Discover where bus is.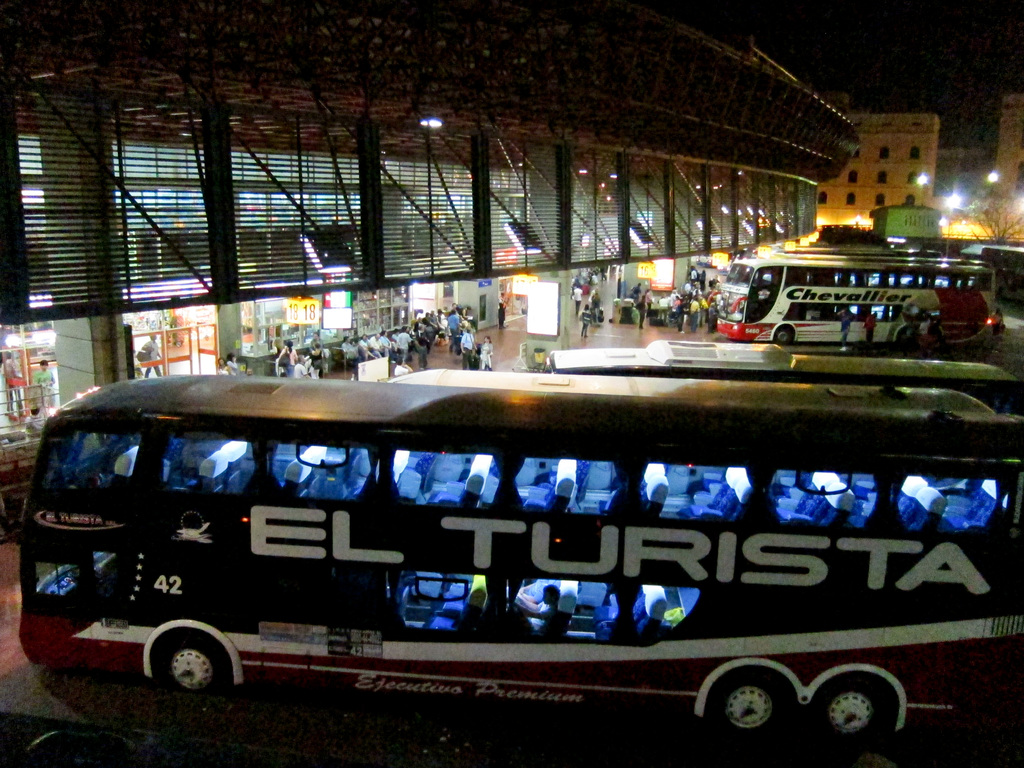
Discovered at BBox(21, 368, 1023, 759).
